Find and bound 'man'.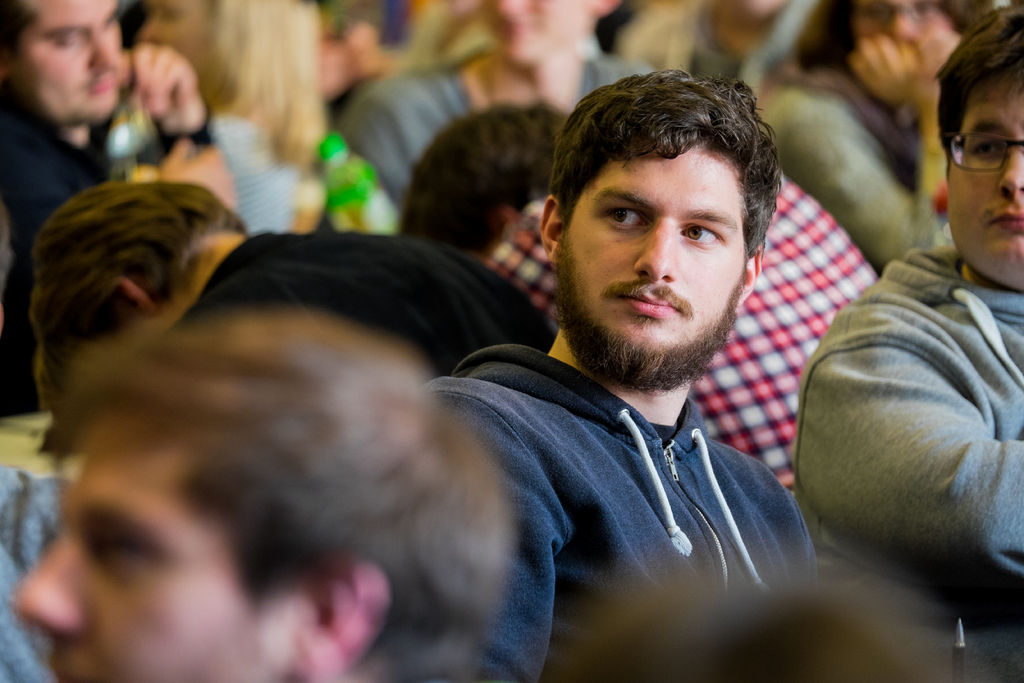
Bound: bbox=[782, 0, 1023, 682].
